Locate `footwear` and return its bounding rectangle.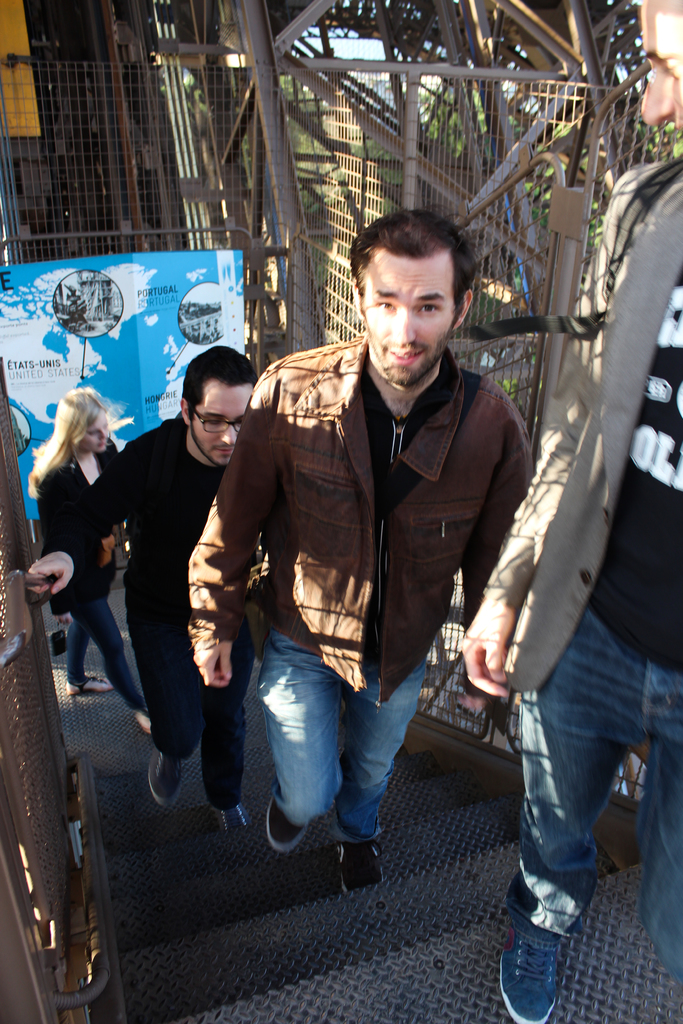
[x1=212, y1=805, x2=259, y2=829].
